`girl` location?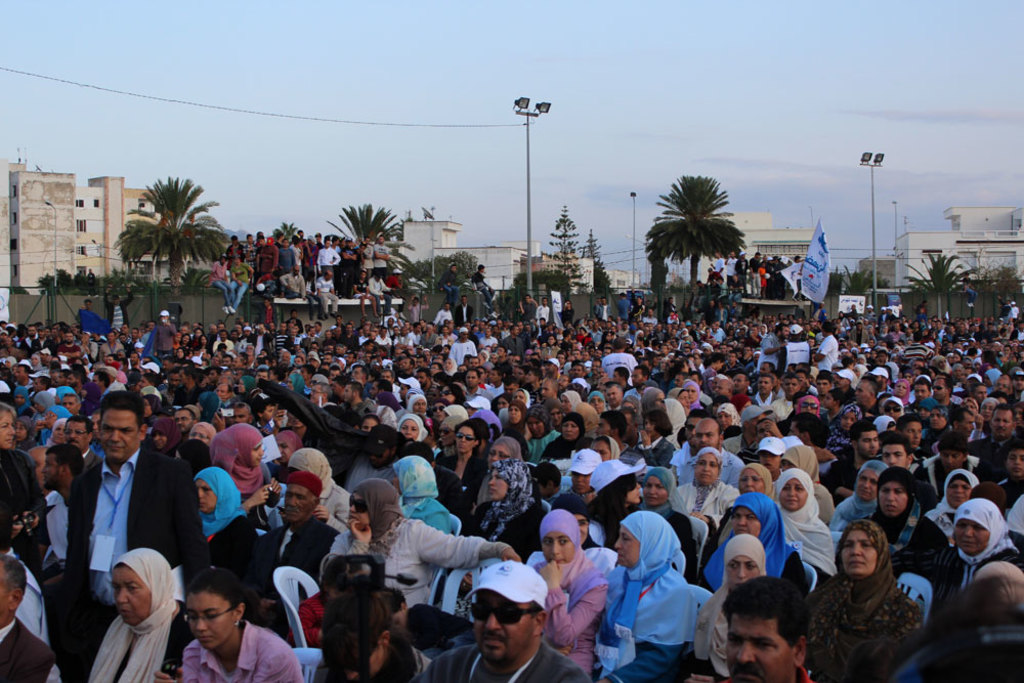
x1=191 y1=461 x2=272 y2=586
